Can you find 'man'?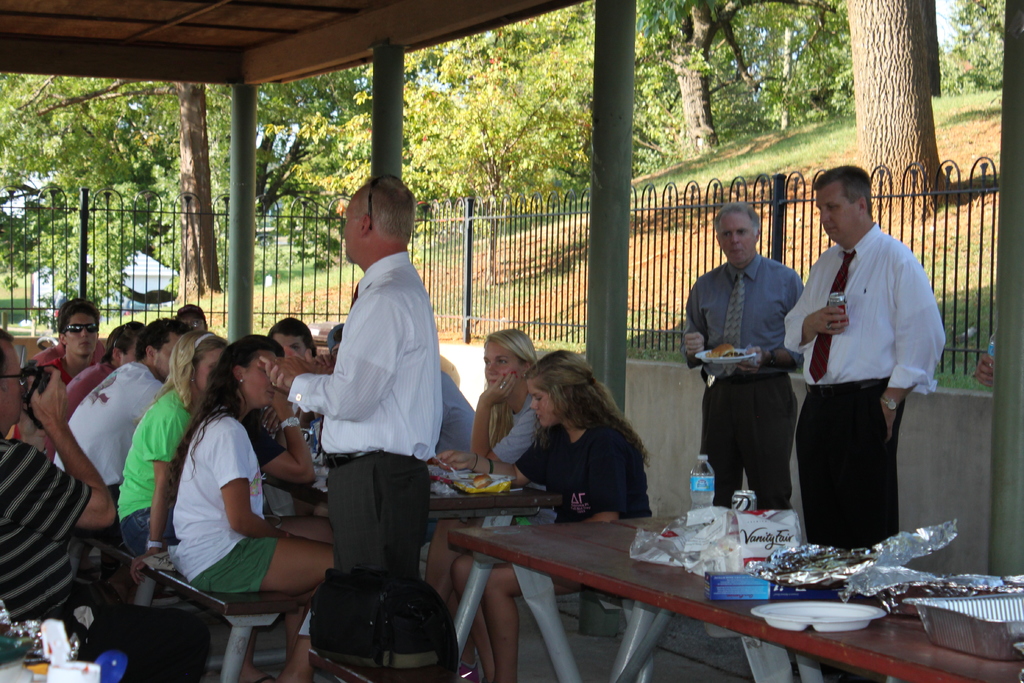
Yes, bounding box: locate(31, 299, 108, 367).
